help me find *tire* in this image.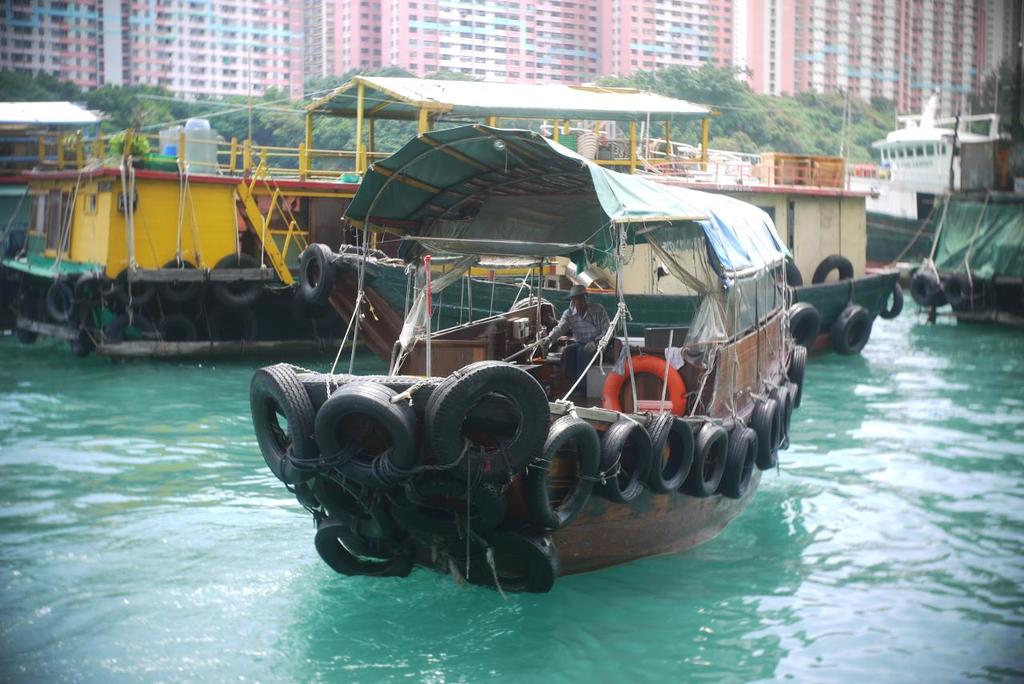
Found it: 295/373/444/402.
